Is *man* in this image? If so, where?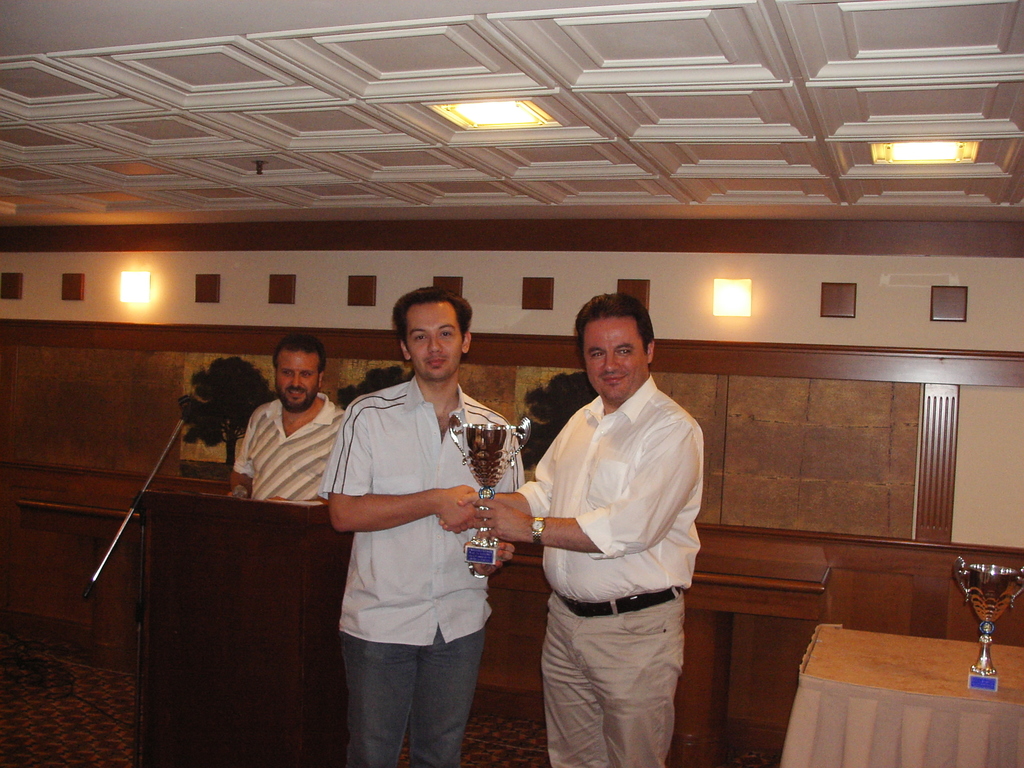
Yes, at select_region(319, 285, 525, 767).
